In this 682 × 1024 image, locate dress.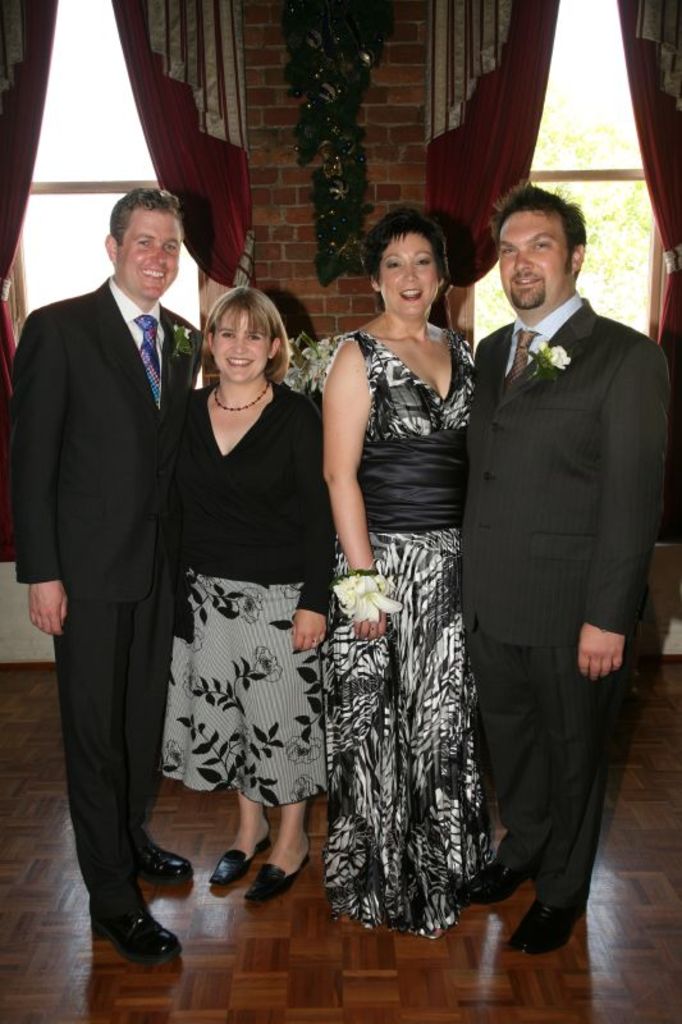
Bounding box: region(321, 332, 496, 936).
